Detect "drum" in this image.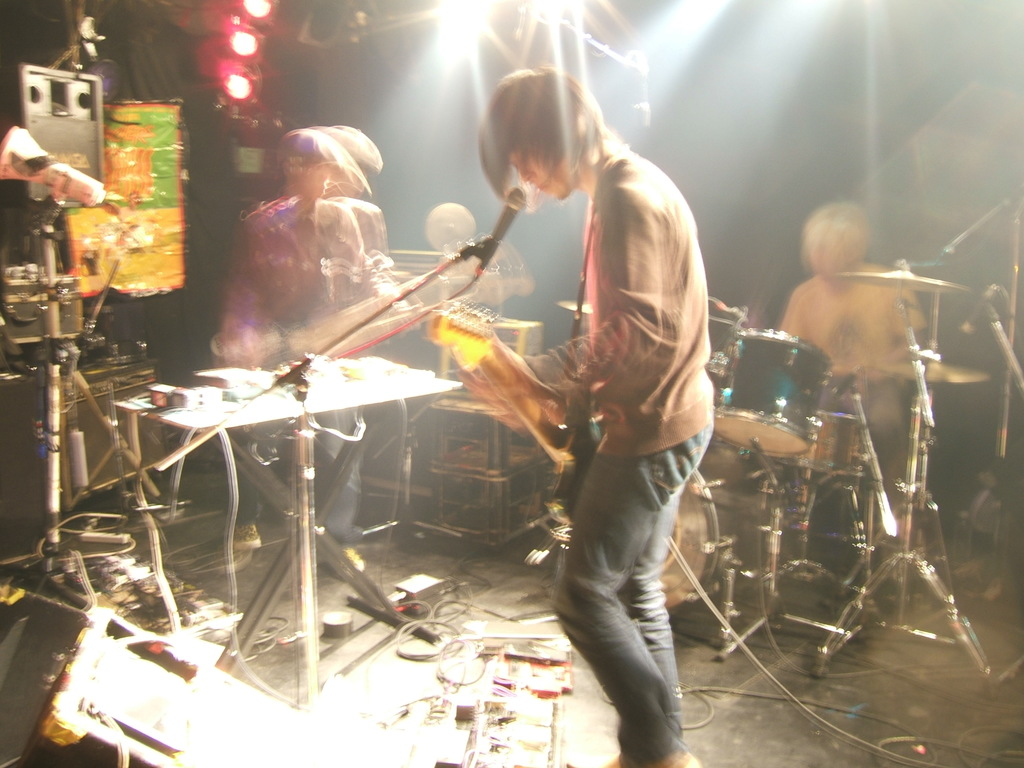
Detection: locate(657, 468, 719, 611).
